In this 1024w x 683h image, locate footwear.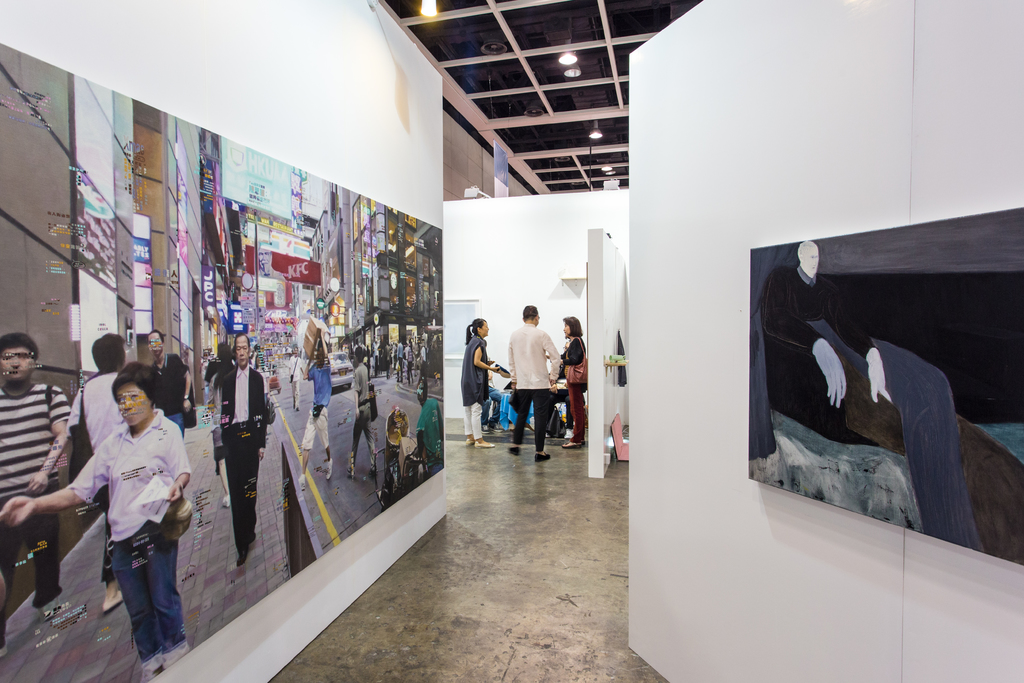
Bounding box: bbox(0, 645, 7, 659).
